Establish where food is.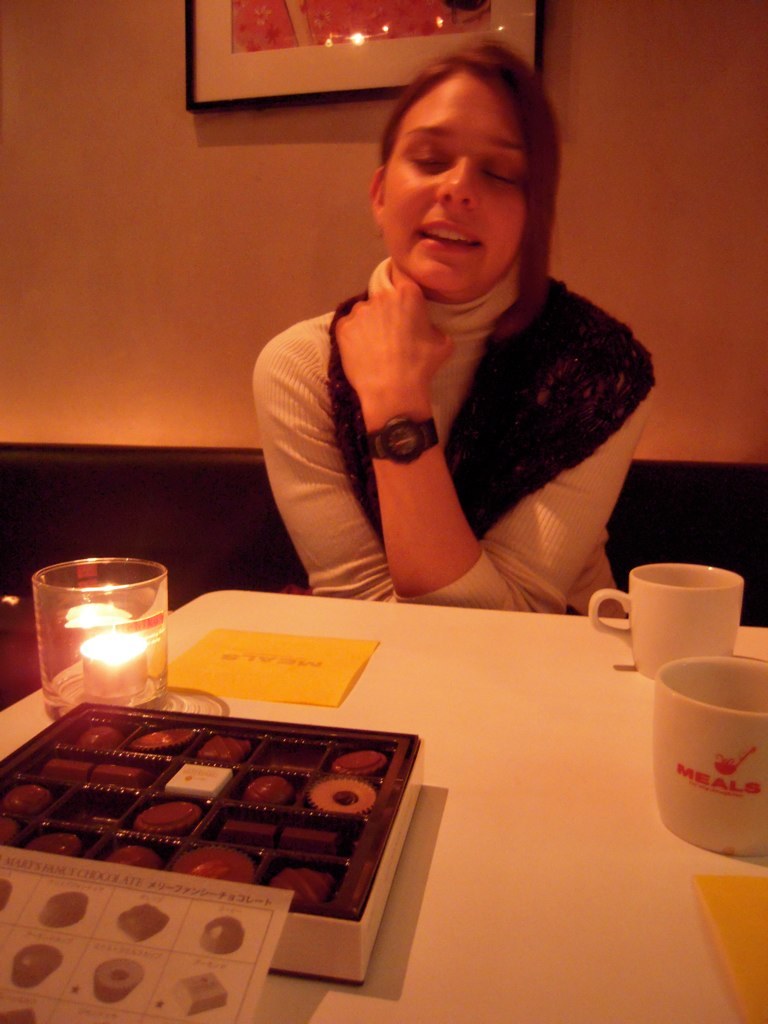
Established at bbox(90, 961, 142, 1003).
